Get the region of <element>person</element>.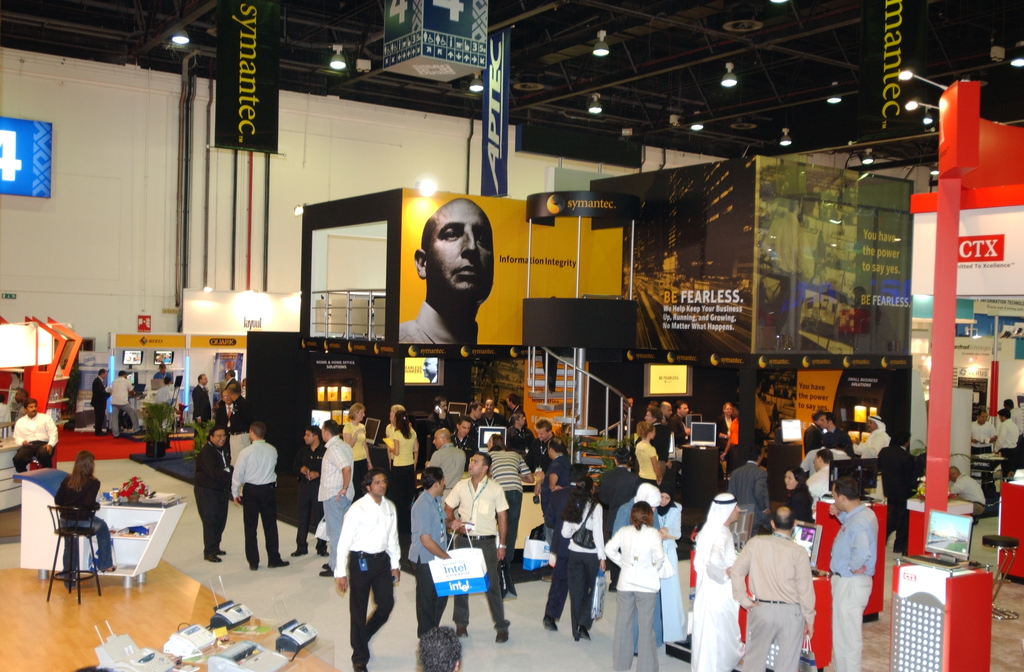
bbox(192, 424, 231, 564).
